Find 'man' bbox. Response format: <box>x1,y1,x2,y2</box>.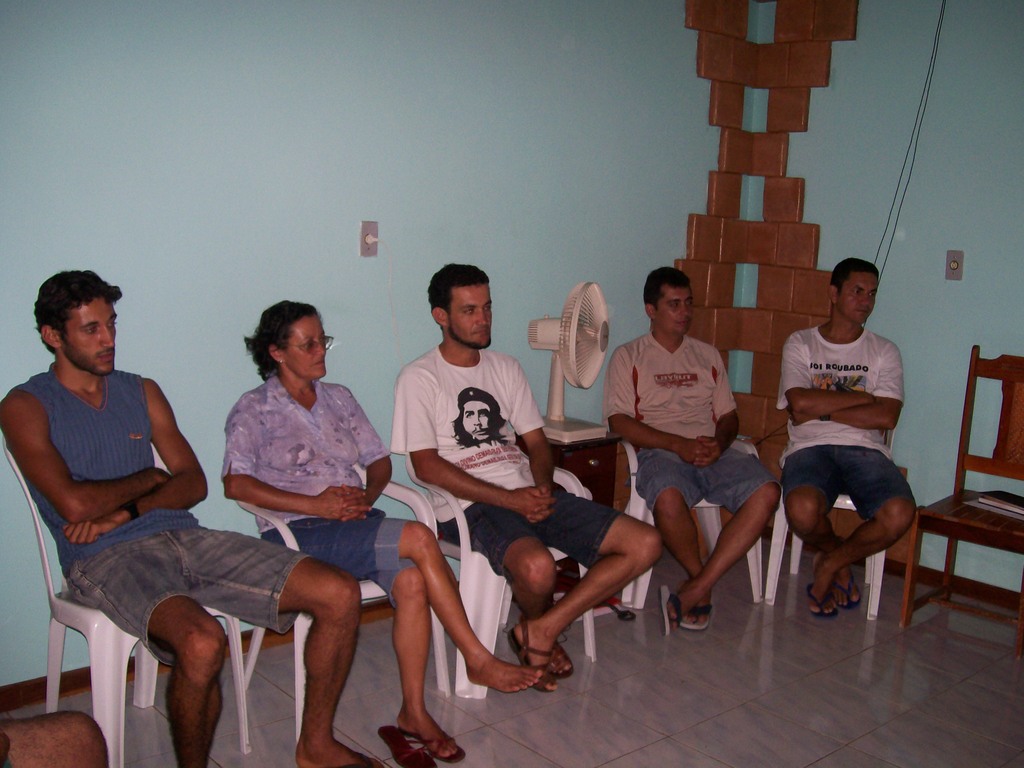
<box>607,268,779,631</box>.
